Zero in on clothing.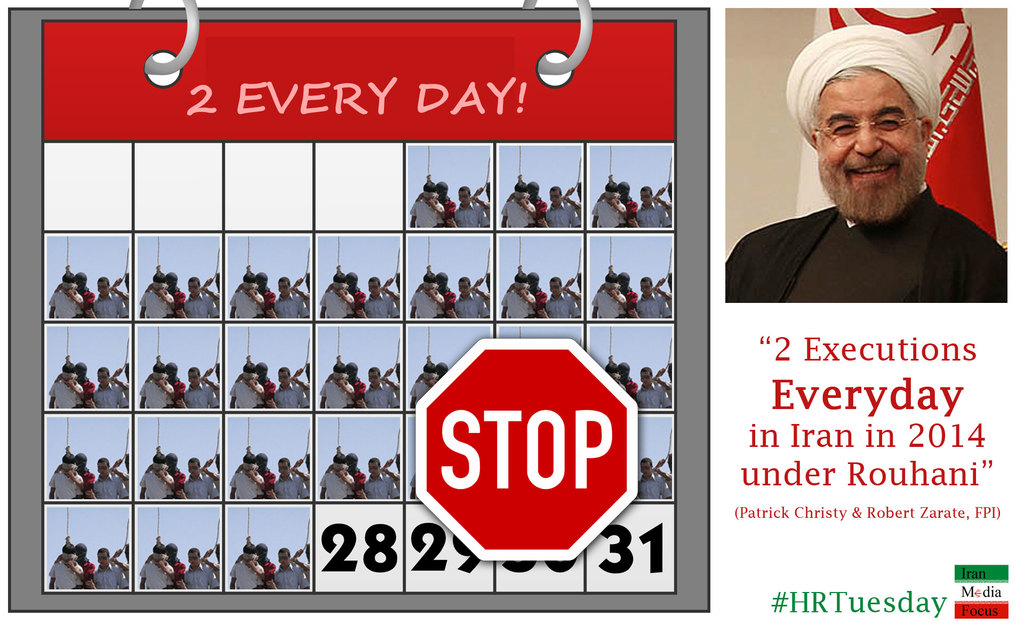
Zeroed in: select_region(83, 556, 103, 593).
